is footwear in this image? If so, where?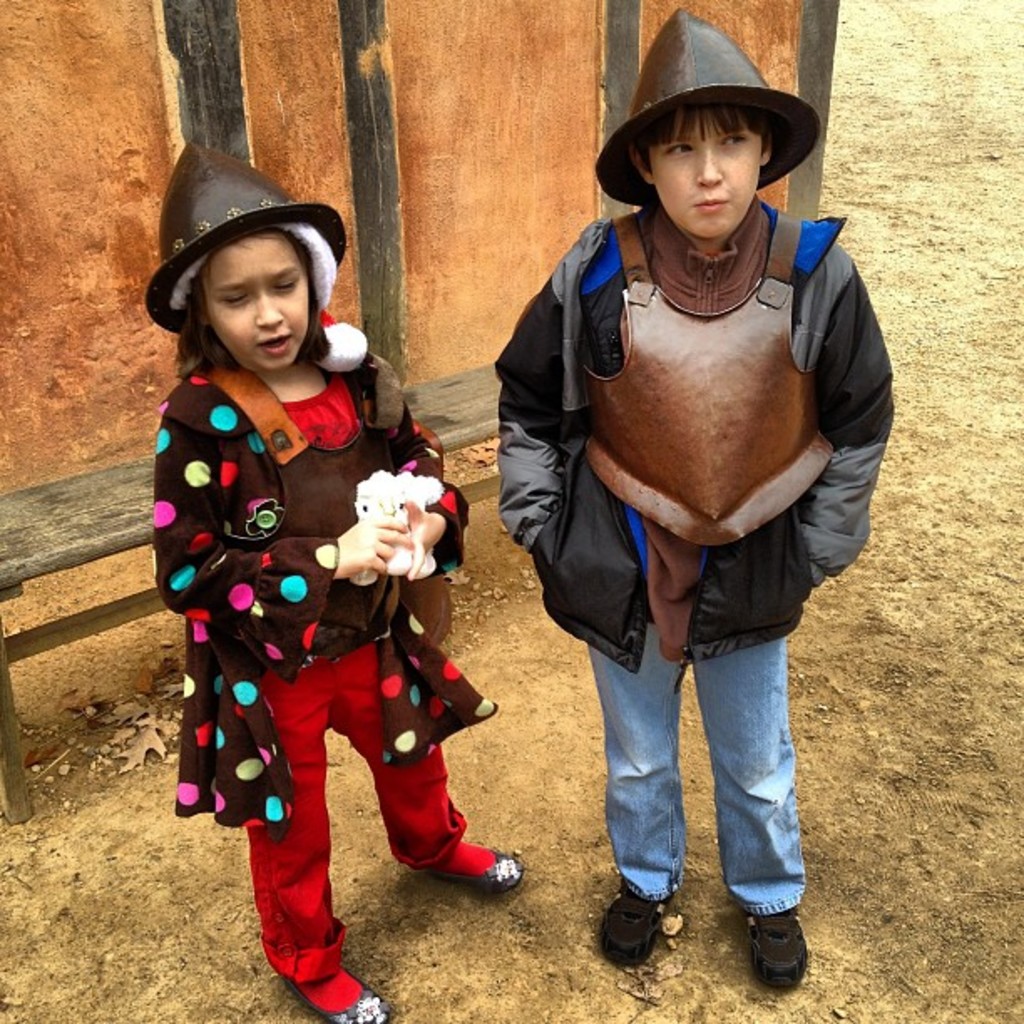
Yes, at [x1=423, y1=838, x2=525, y2=893].
